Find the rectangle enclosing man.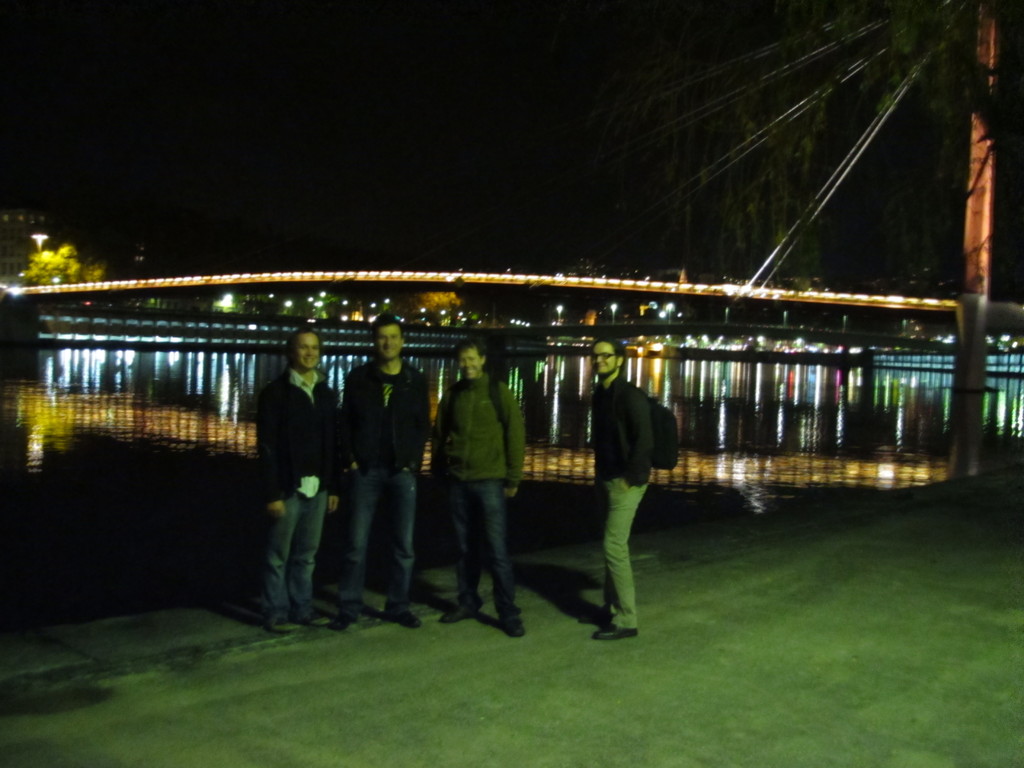
[255, 327, 335, 634].
